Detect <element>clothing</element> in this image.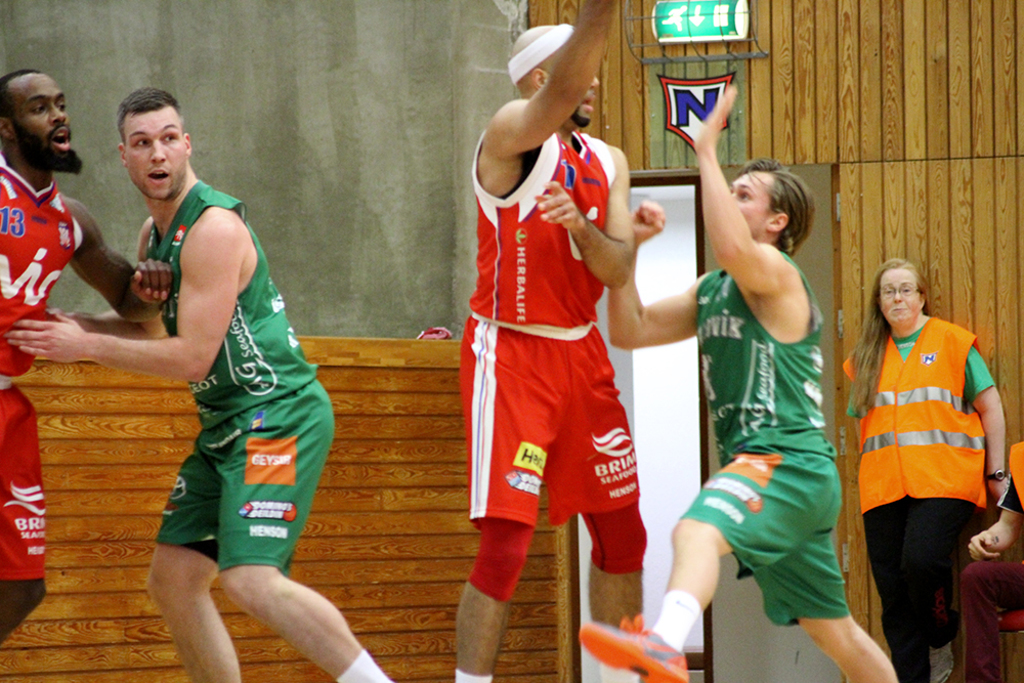
Detection: left=151, top=177, right=335, bottom=570.
